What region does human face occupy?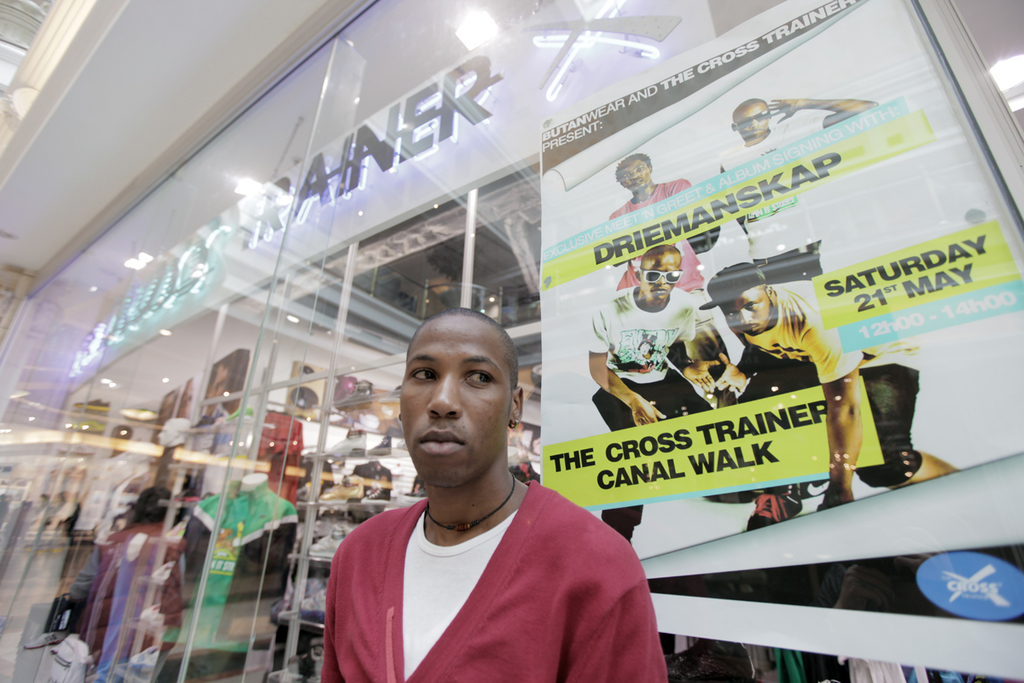
620:160:651:190.
